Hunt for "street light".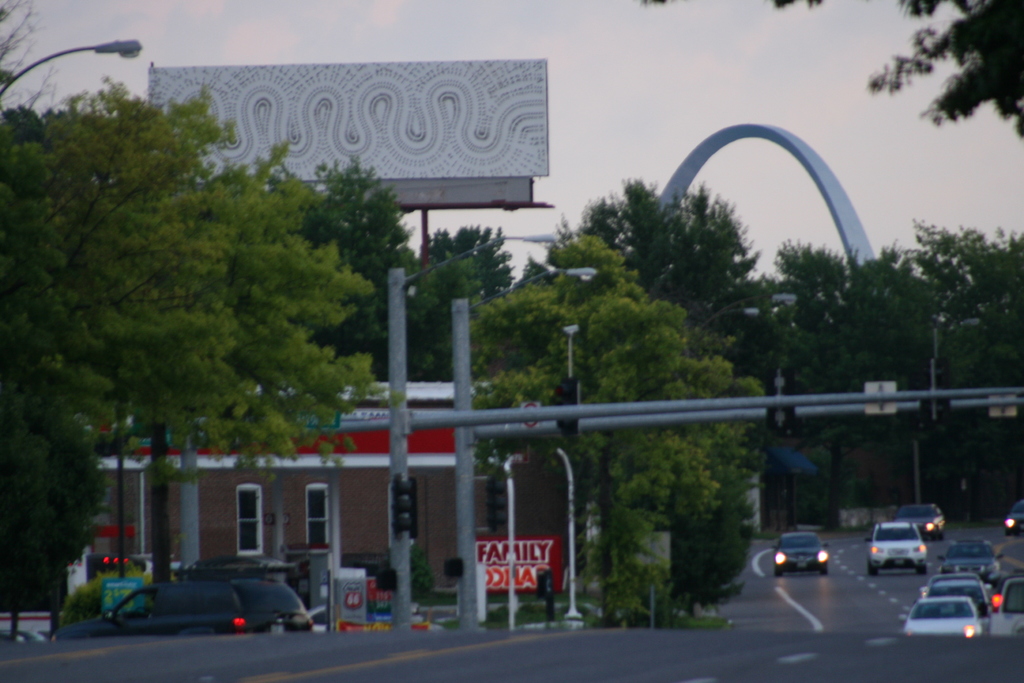
Hunted down at <bbox>385, 231, 566, 632</bbox>.
